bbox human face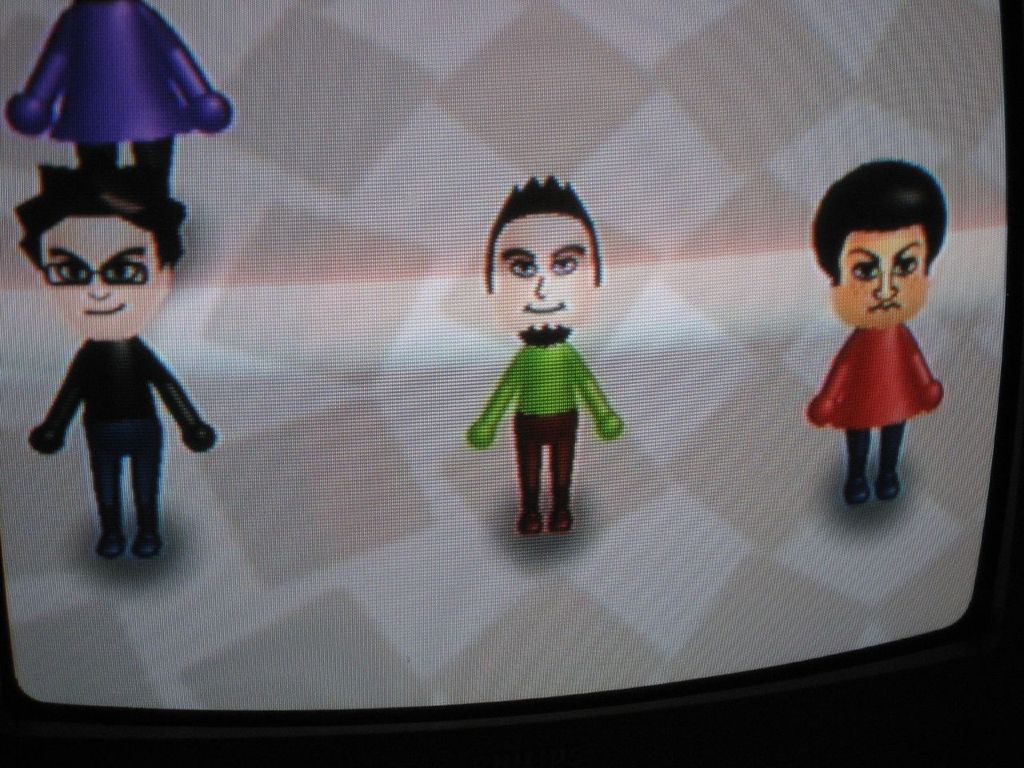
left=490, top=218, right=592, bottom=344
